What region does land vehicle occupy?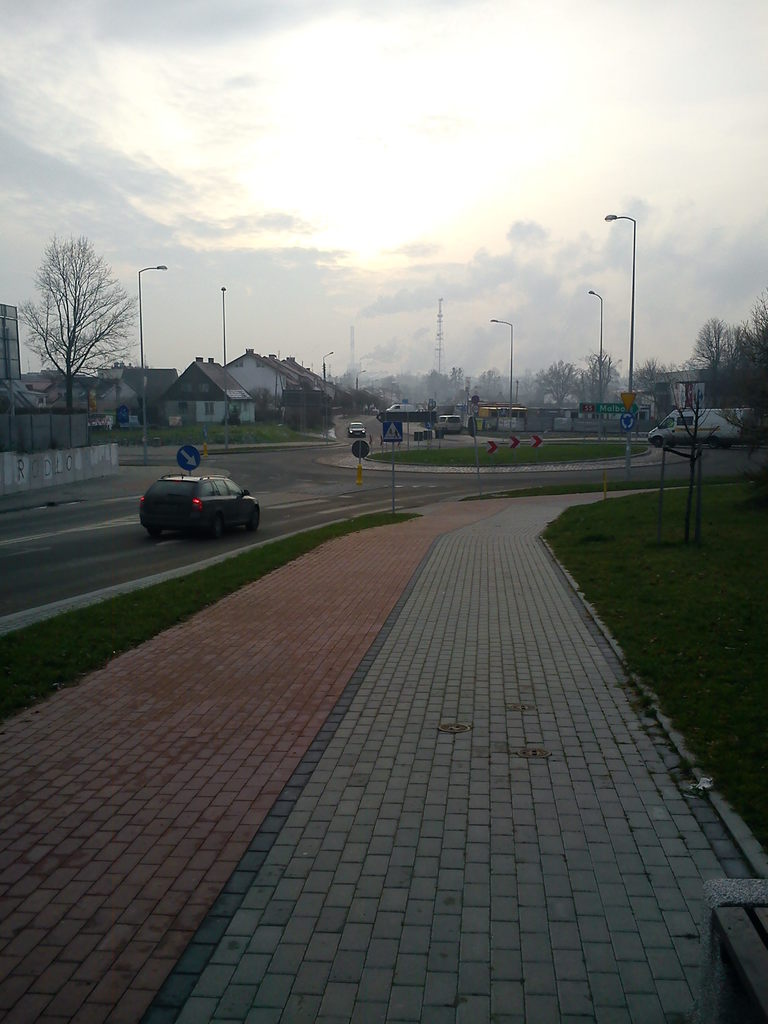
<bbox>347, 423, 364, 437</bbox>.
